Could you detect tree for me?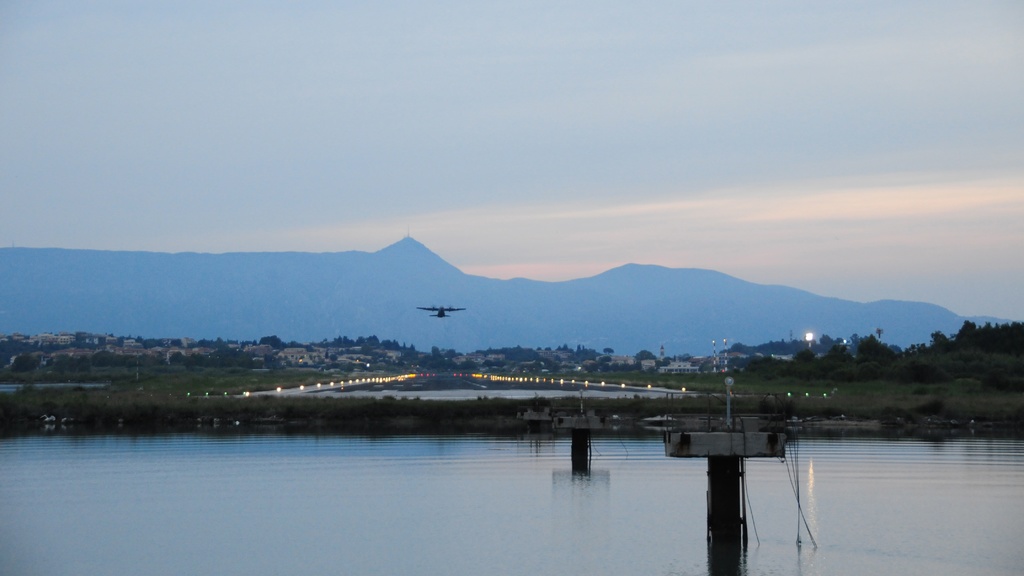
Detection result: select_region(856, 332, 893, 364).
